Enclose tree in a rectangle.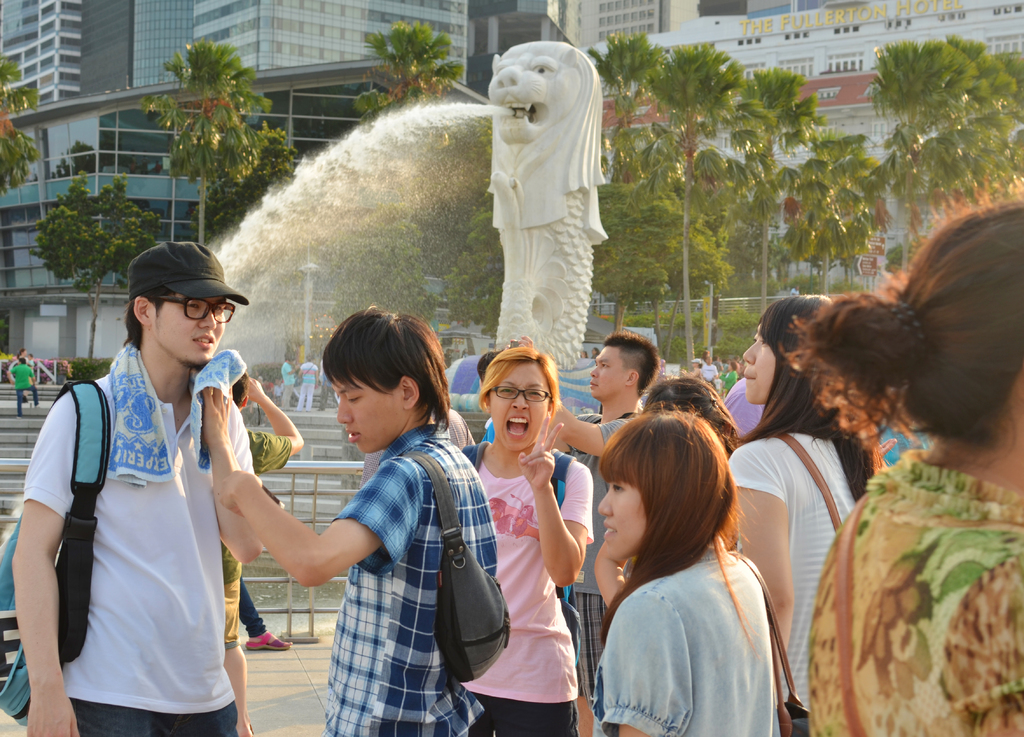
locate(645, 43, 733, 375).
